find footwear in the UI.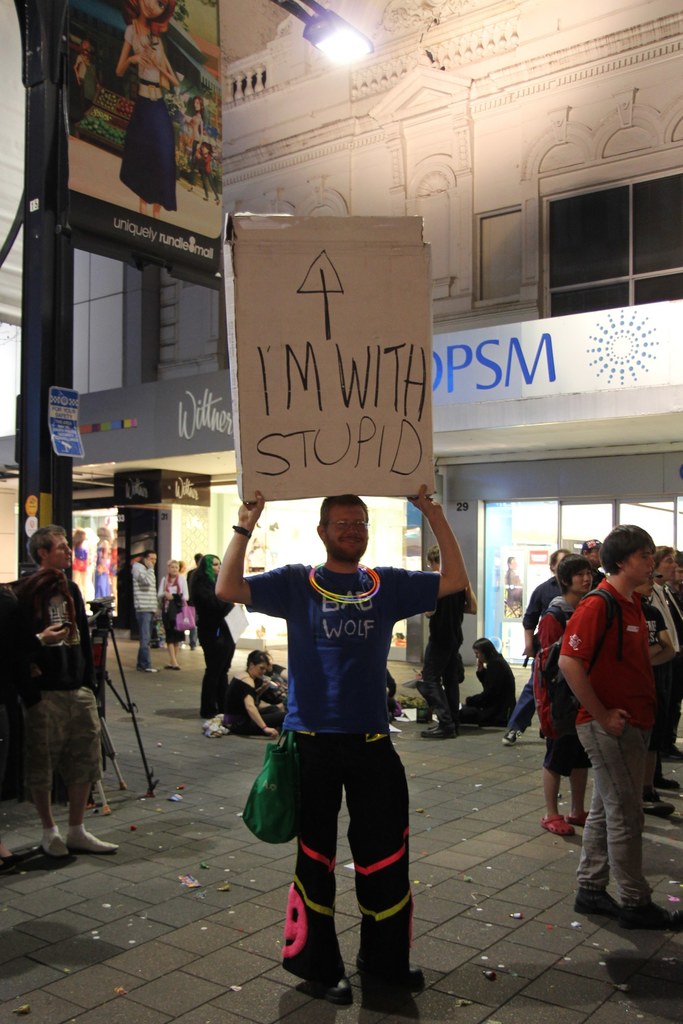
UI element at [left=499, top=725, right=518, bottom=746].
